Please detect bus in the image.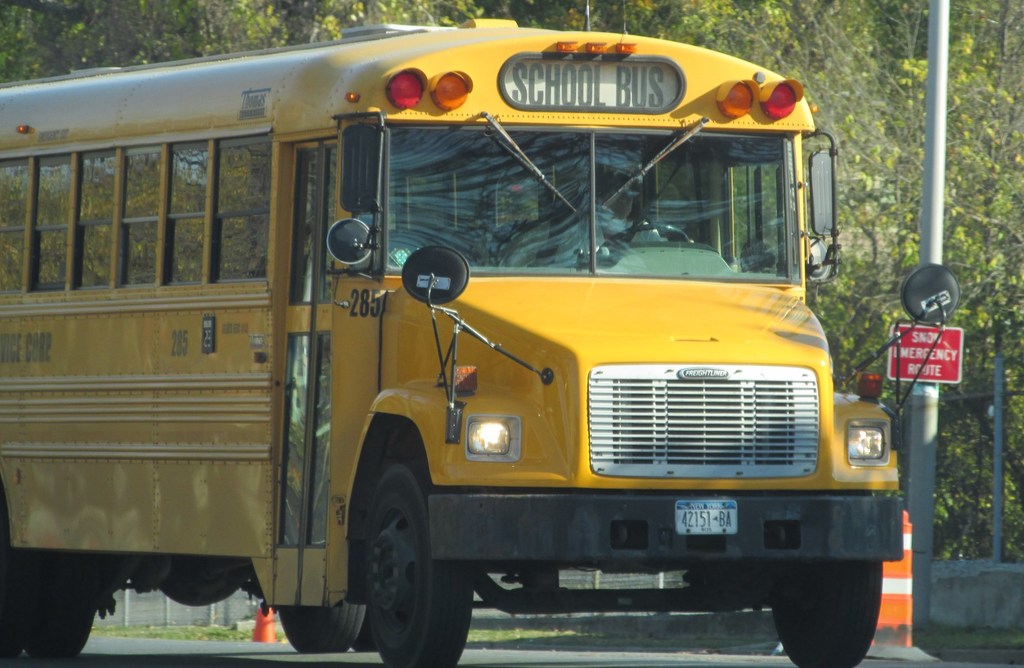
<region>0, 18, 958, 665</region>.
